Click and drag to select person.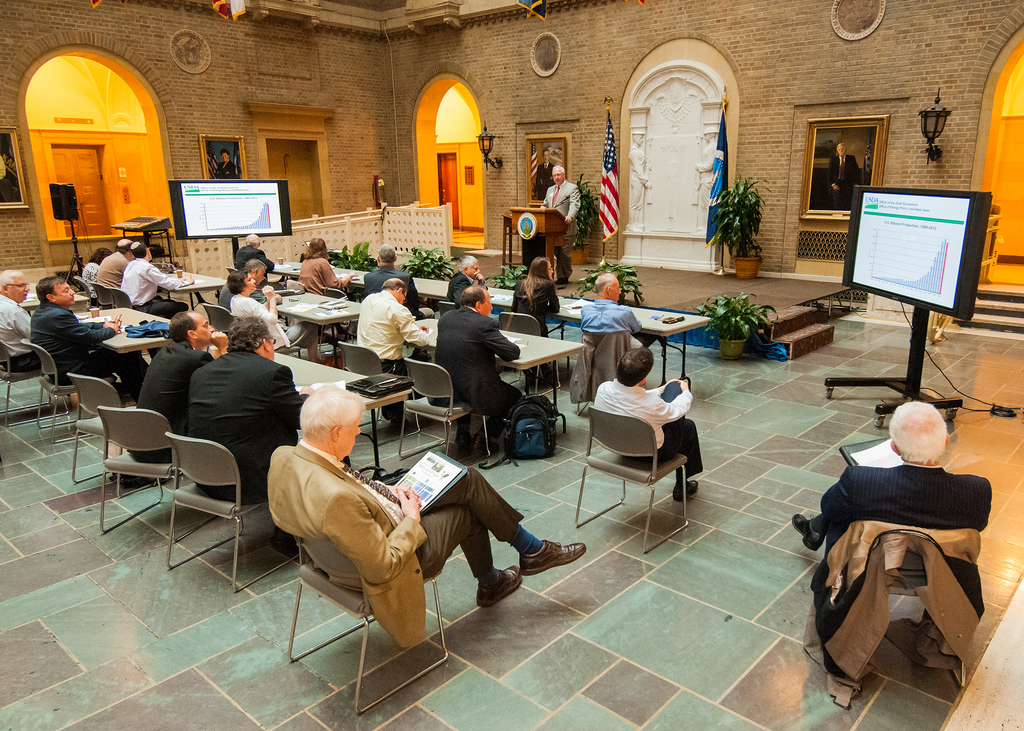
Selection: bbox=(234, 231, 274, 284).
